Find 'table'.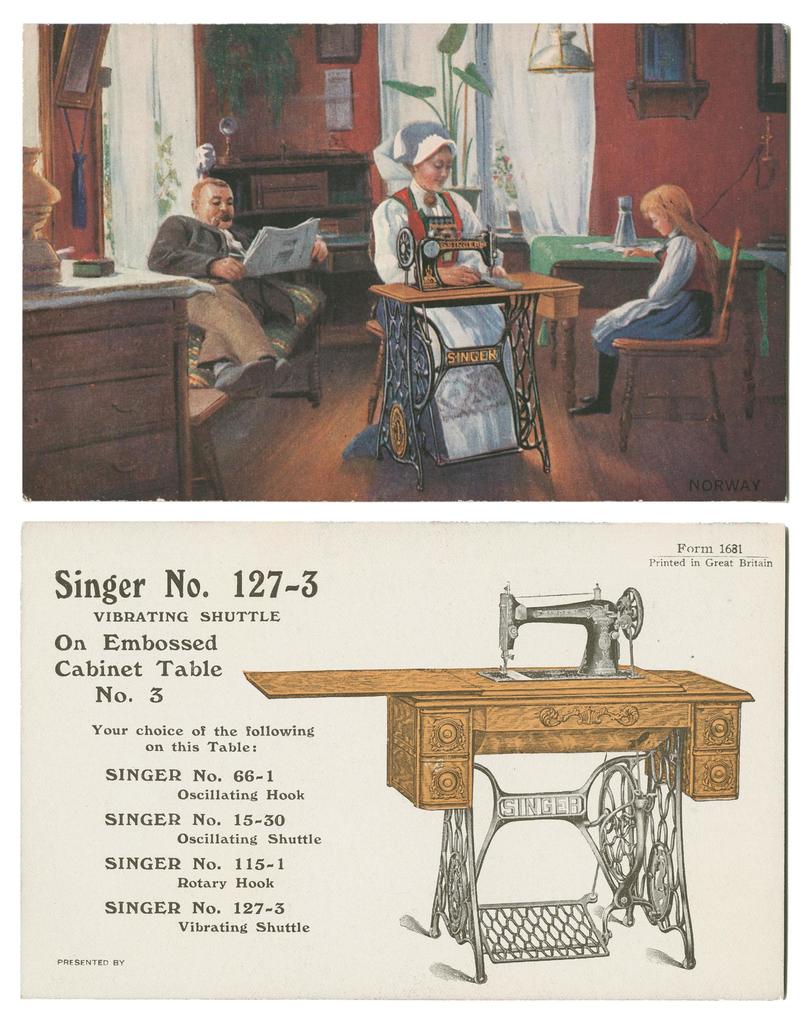
bbox=[20, 242, 219, 501].
